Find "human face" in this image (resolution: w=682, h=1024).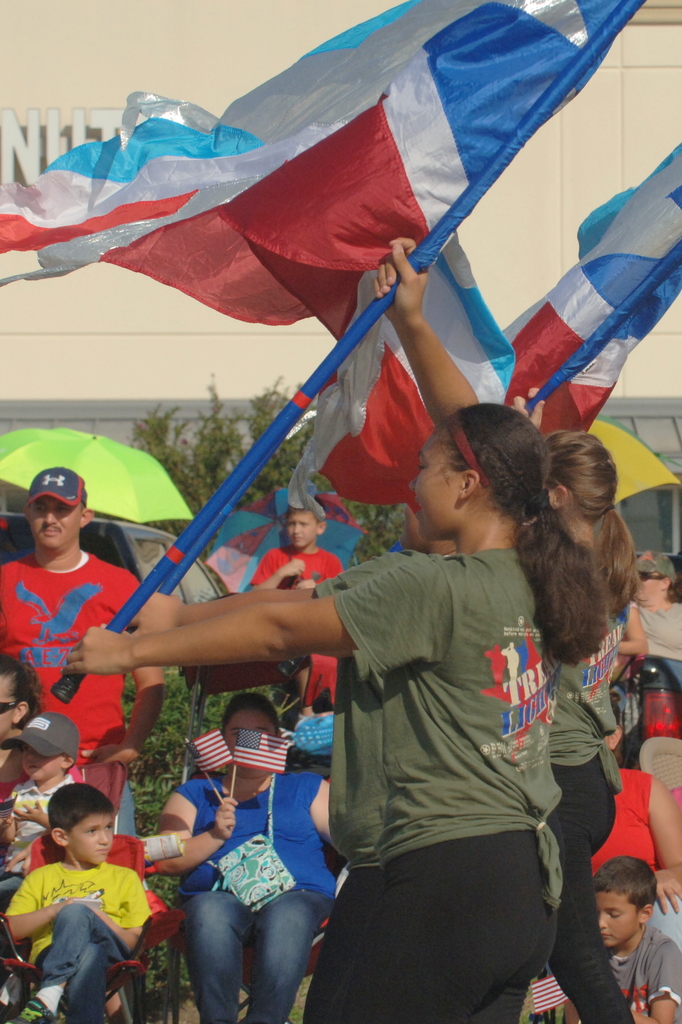
[286, 512, 312, 547].
